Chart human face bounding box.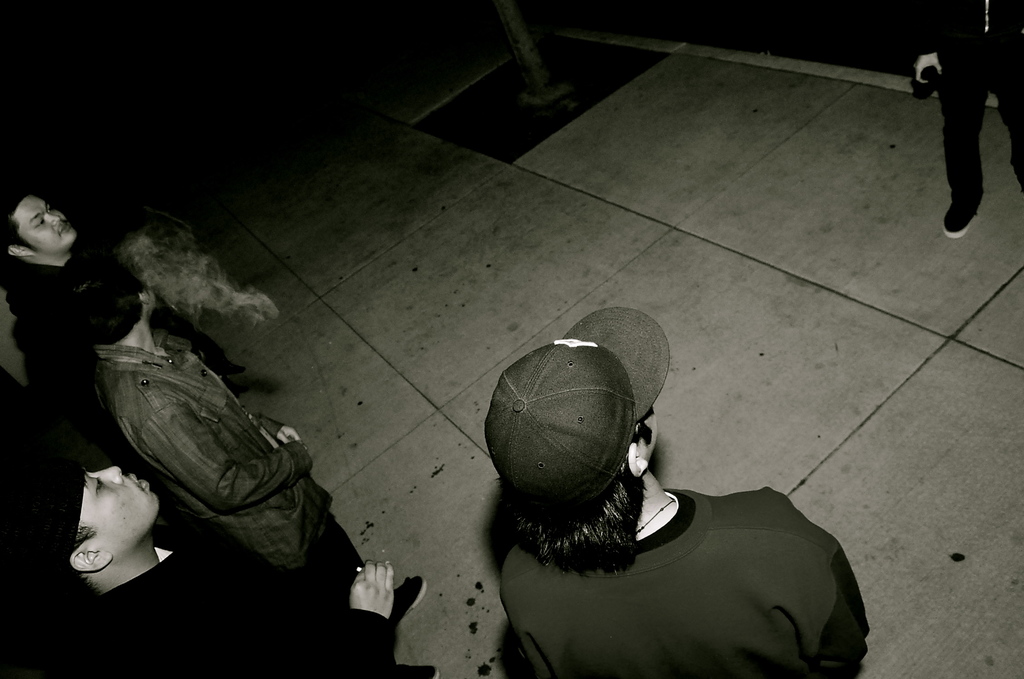
Charted: rect(12, 196, 76, 249).
